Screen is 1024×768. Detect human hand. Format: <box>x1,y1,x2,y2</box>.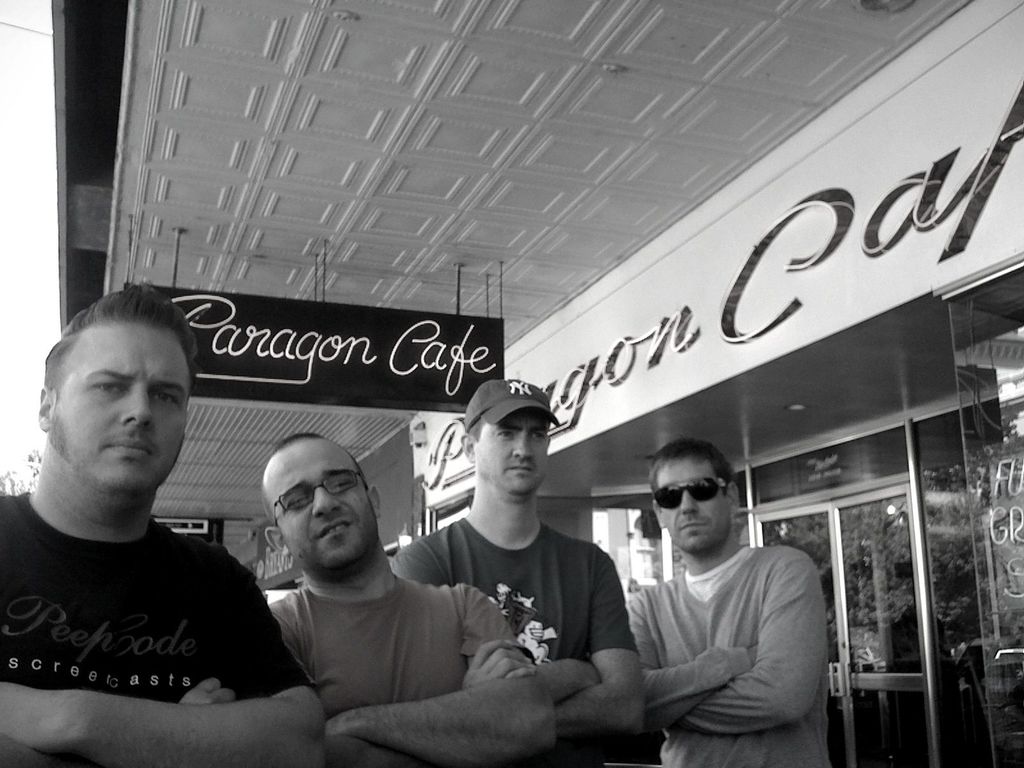
<box>177,676,240,704</box>.
